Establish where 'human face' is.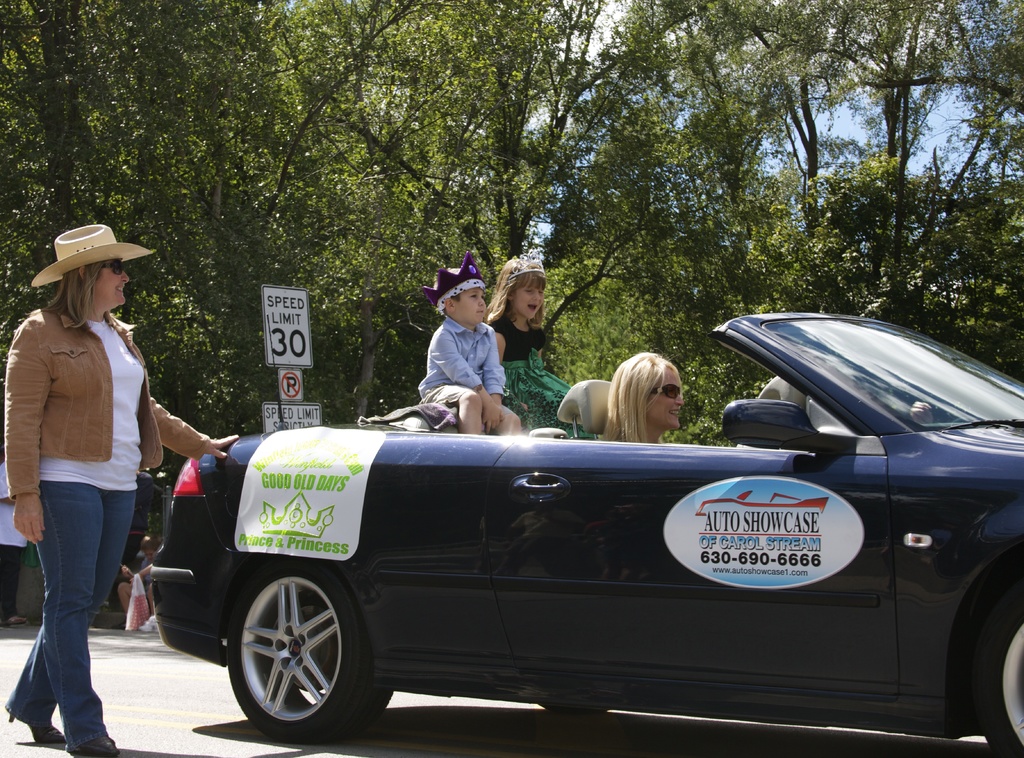
Established at BBox(96, 261, 129, 304).
